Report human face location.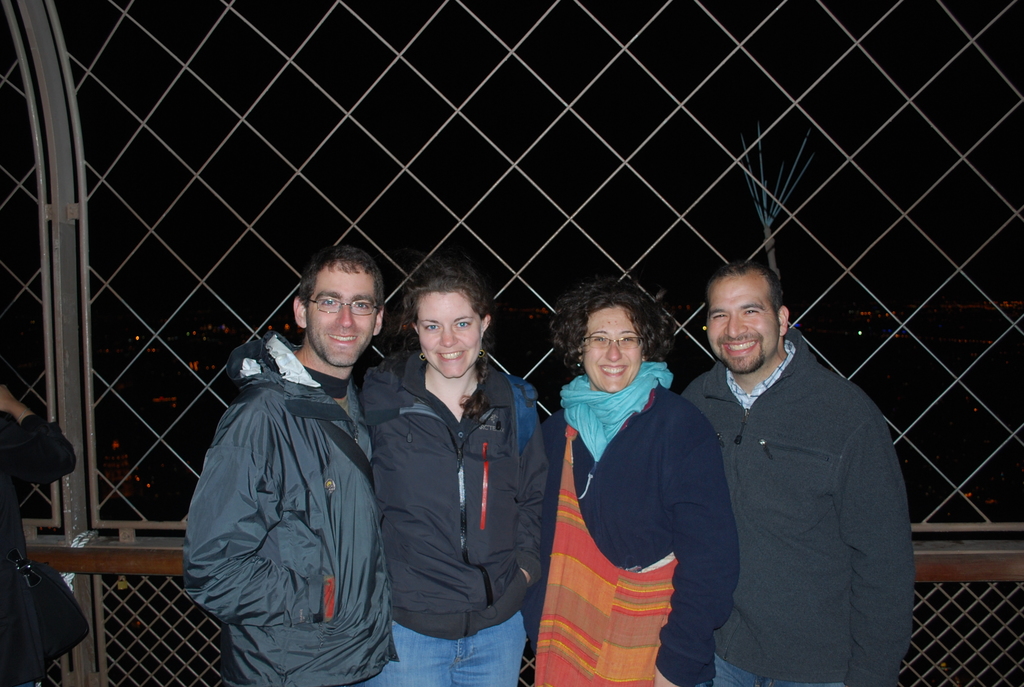
Report: 705 275 775 374.
